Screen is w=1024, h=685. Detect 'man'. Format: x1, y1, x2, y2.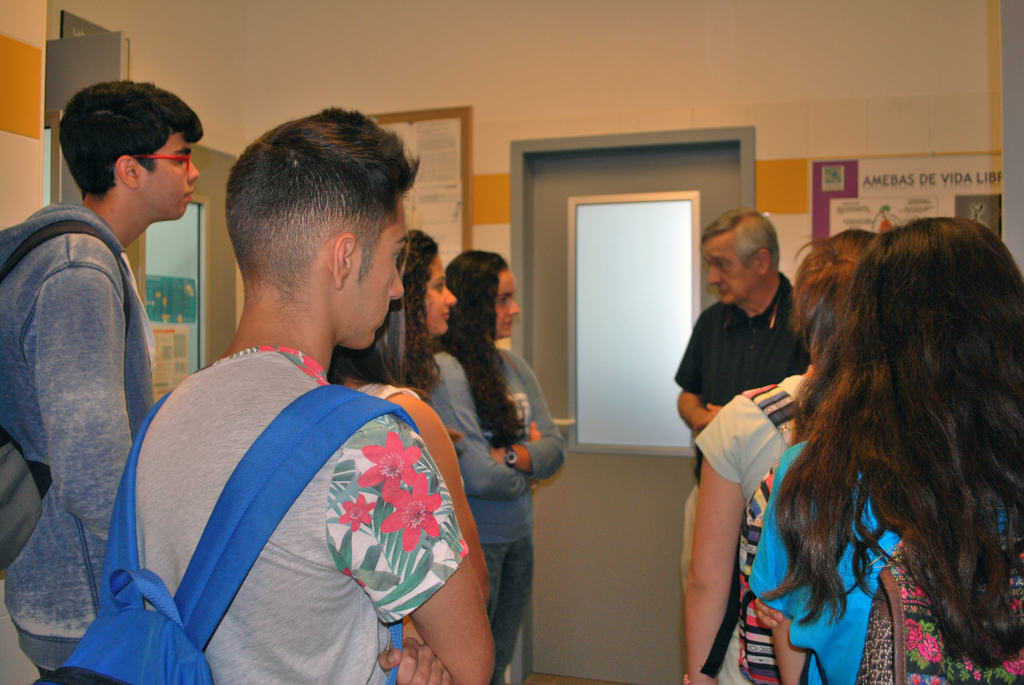
110, 147, 523, 684.
